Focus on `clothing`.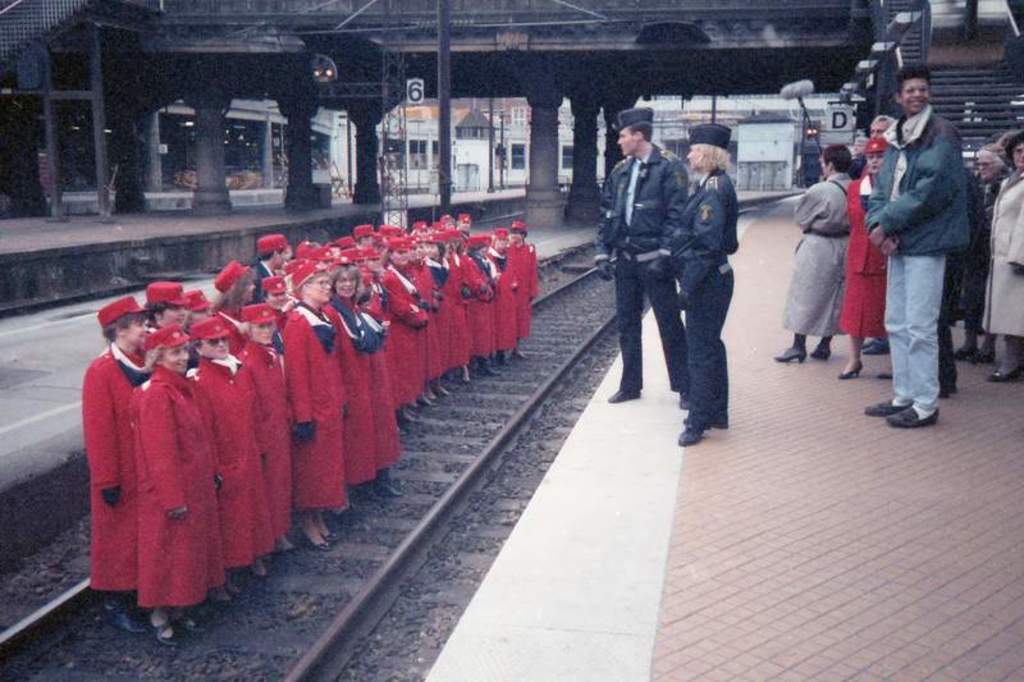
Focused at <bbox>393, 267, 421, 398</bbox>.
